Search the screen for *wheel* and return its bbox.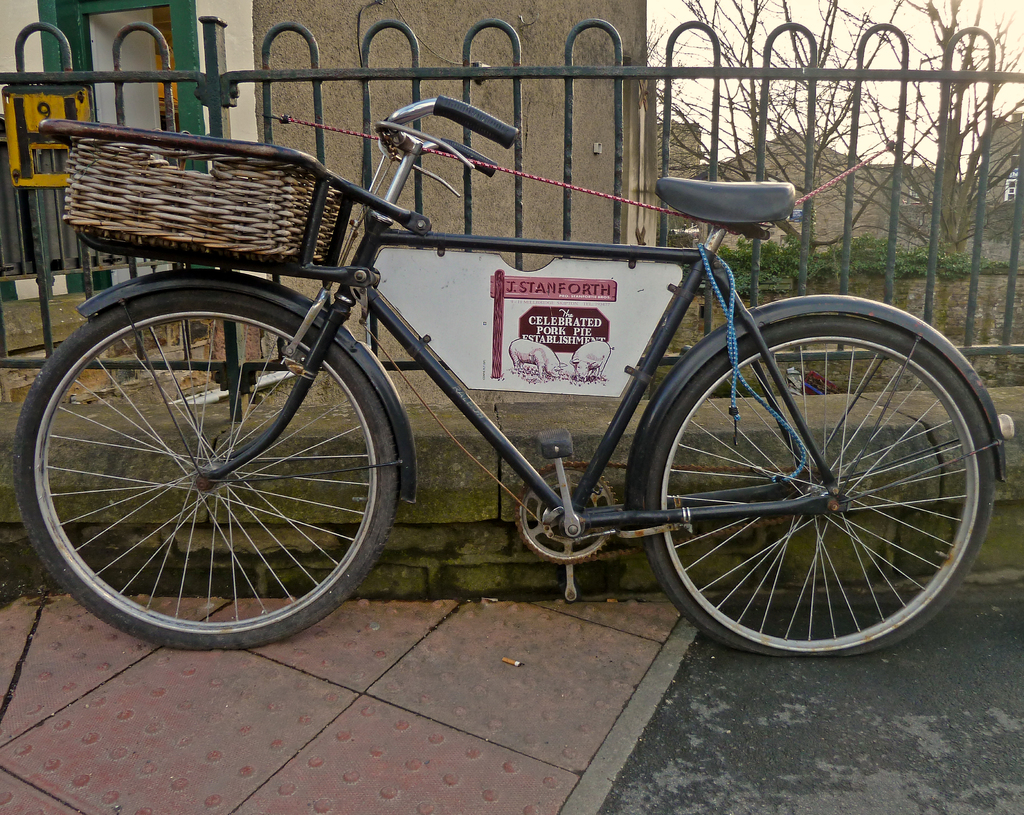
Found: l=11, t=283, r=402, b=651.
